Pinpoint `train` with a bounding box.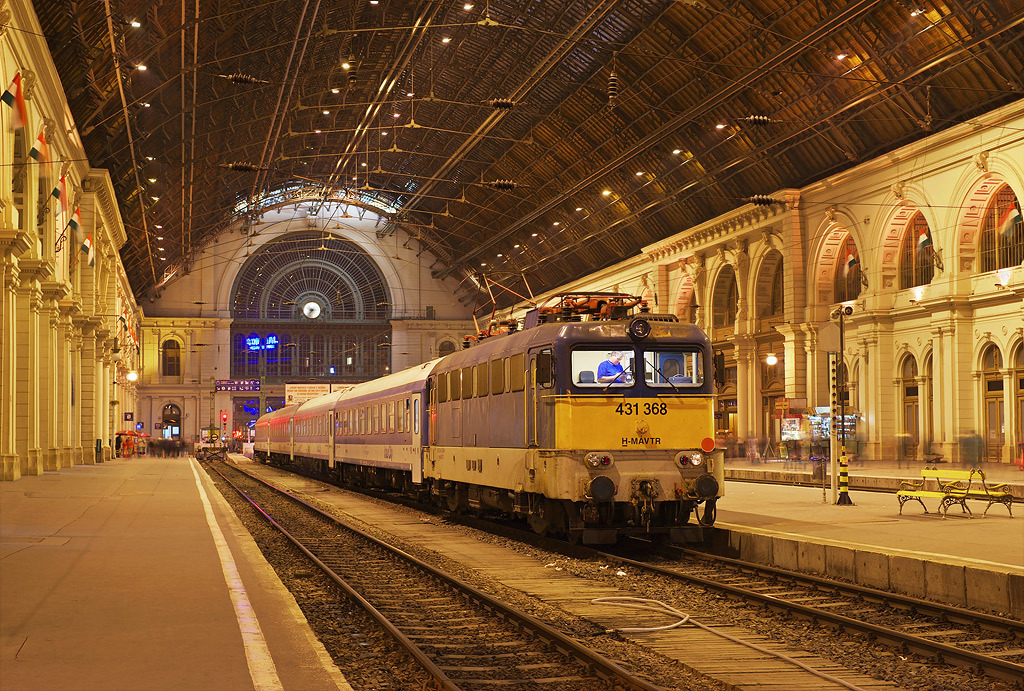
[left=251, top=291, right=722, bottom=551].
